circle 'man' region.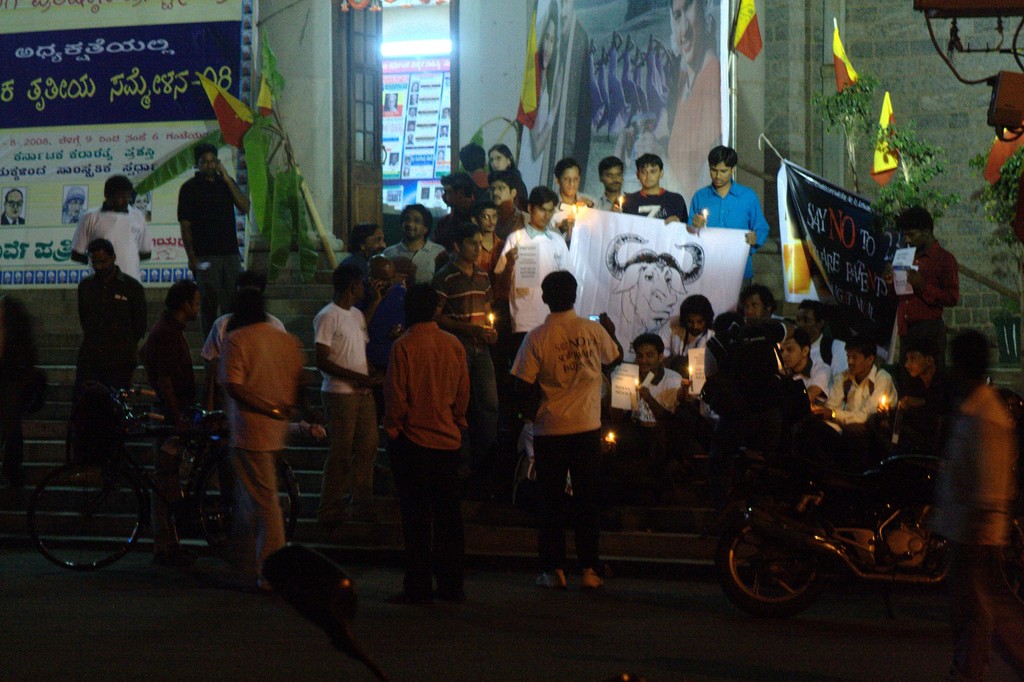
Region: region(876, 330, 954, 431).
